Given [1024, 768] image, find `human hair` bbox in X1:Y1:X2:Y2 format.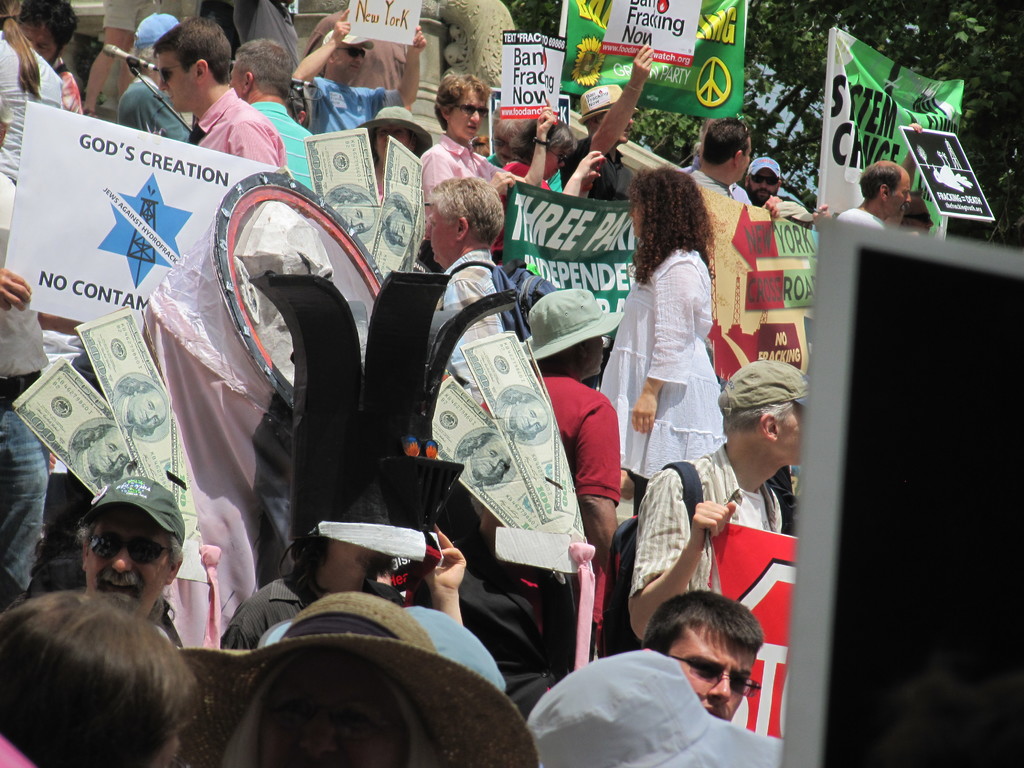
167:531:187:576.
